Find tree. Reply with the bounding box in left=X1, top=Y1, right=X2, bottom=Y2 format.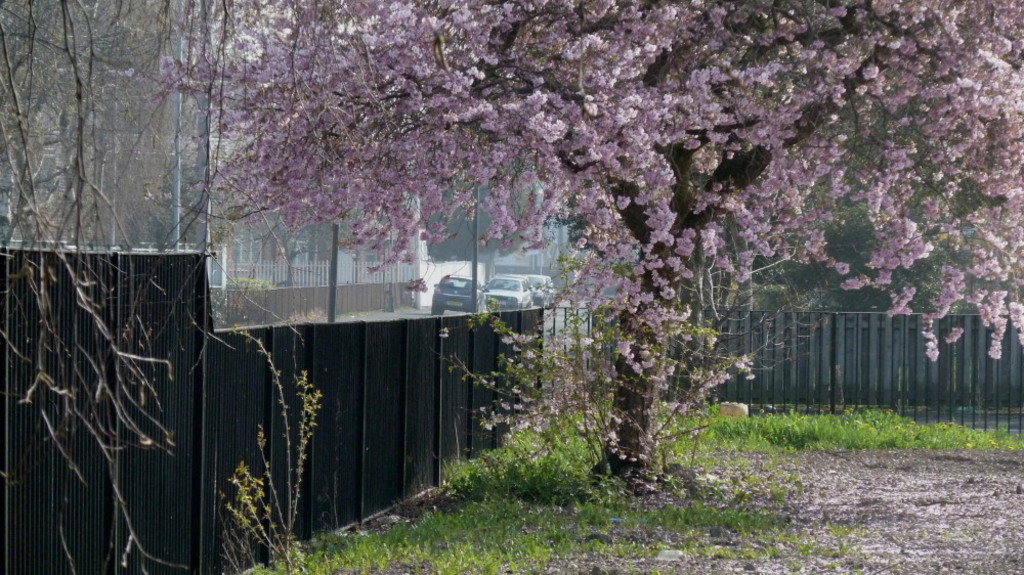
left=146, top=0, right=1023, bottom=492.
